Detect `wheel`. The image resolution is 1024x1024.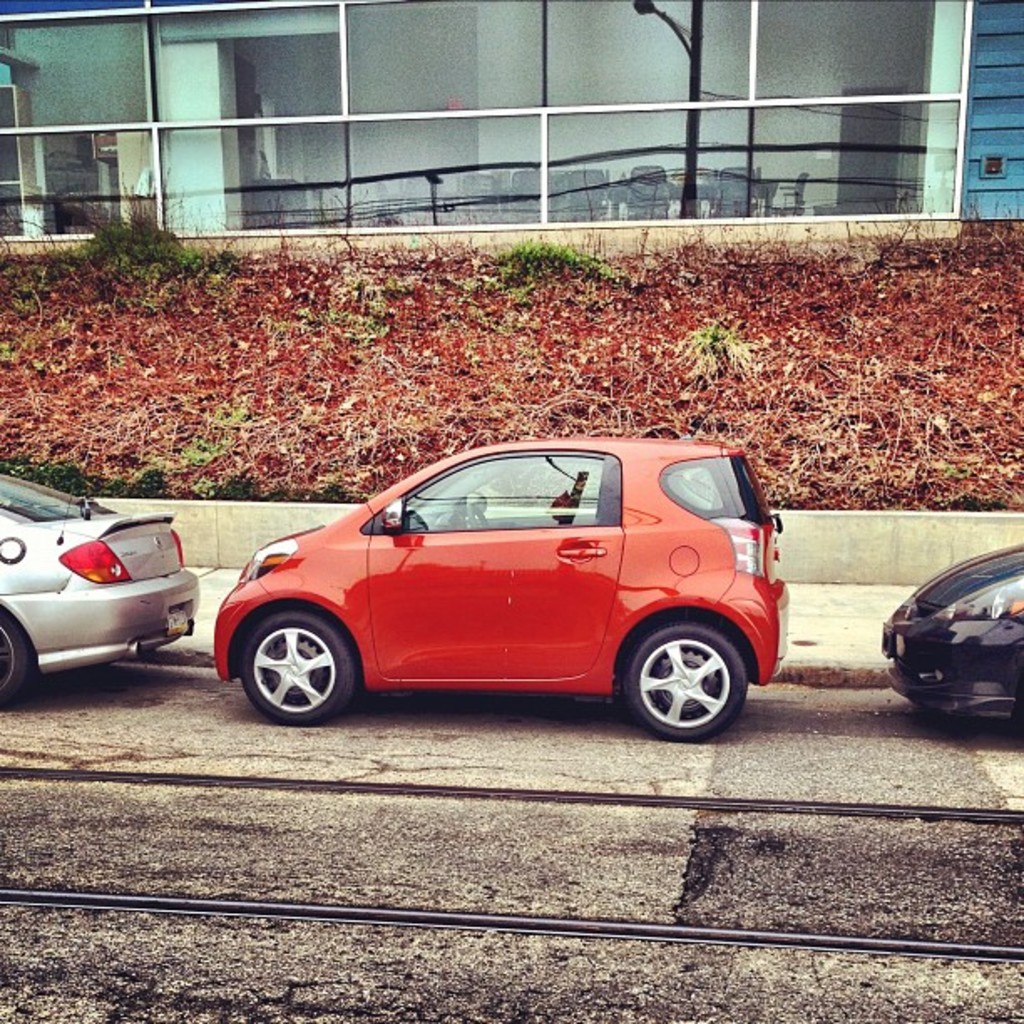
region(629, 621, 740, 743).
